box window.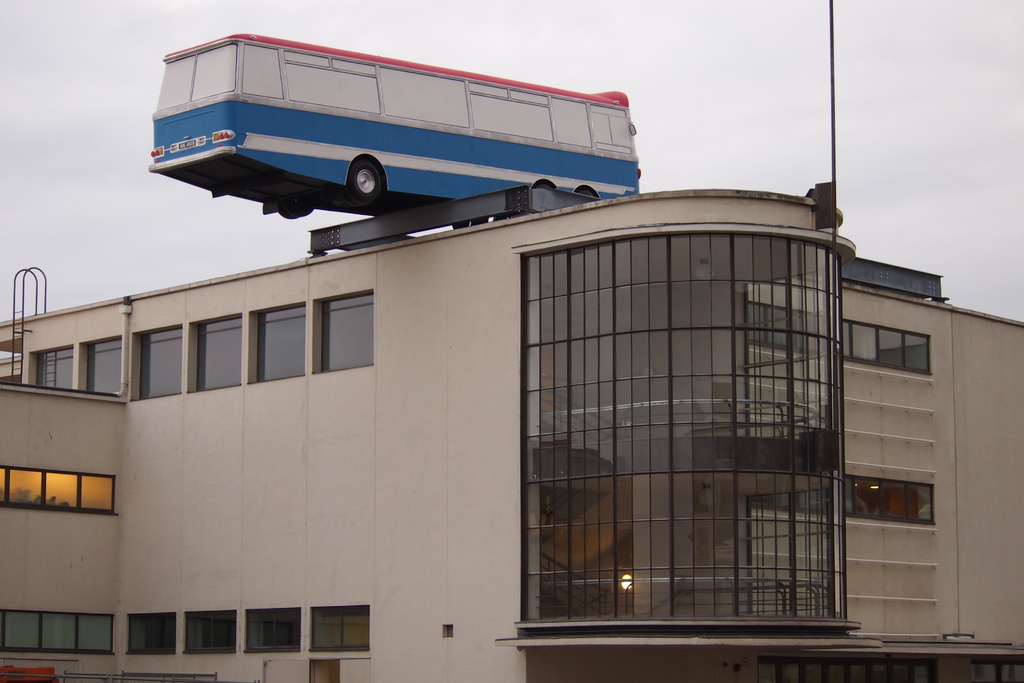
128, 325, 182, 400.
